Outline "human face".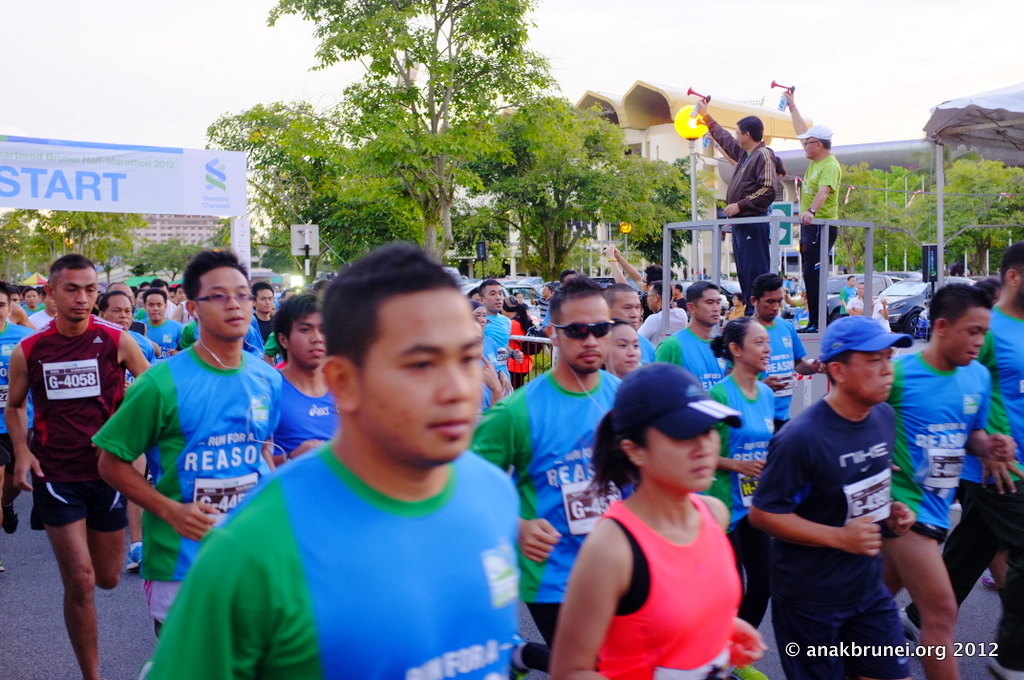
Outline: crop(556, 288, 620, 375).
